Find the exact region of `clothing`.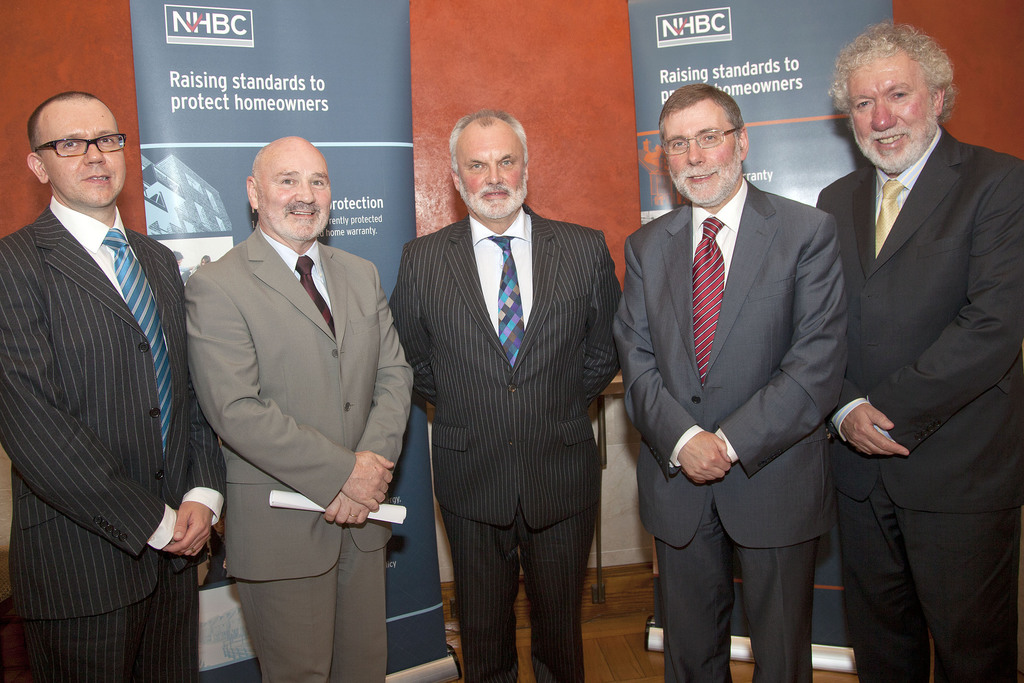
Exact region: l=615, t=178, r=850, b=682.
